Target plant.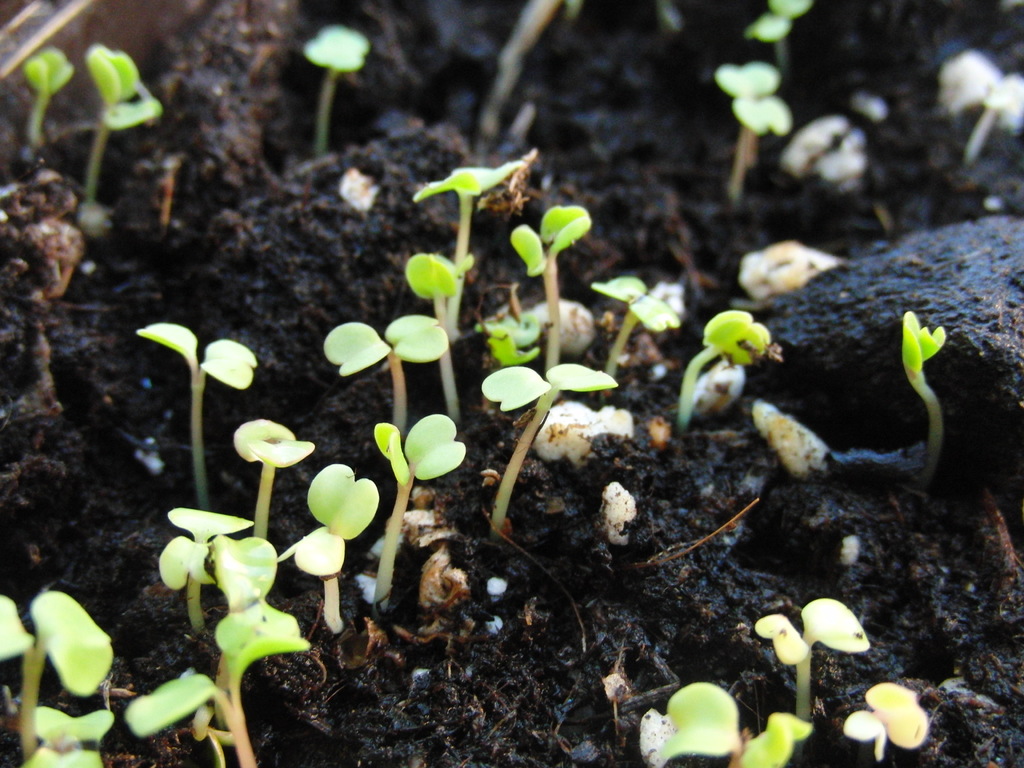
Target region: x1=838 y1=675 x2=934 y2=767.
